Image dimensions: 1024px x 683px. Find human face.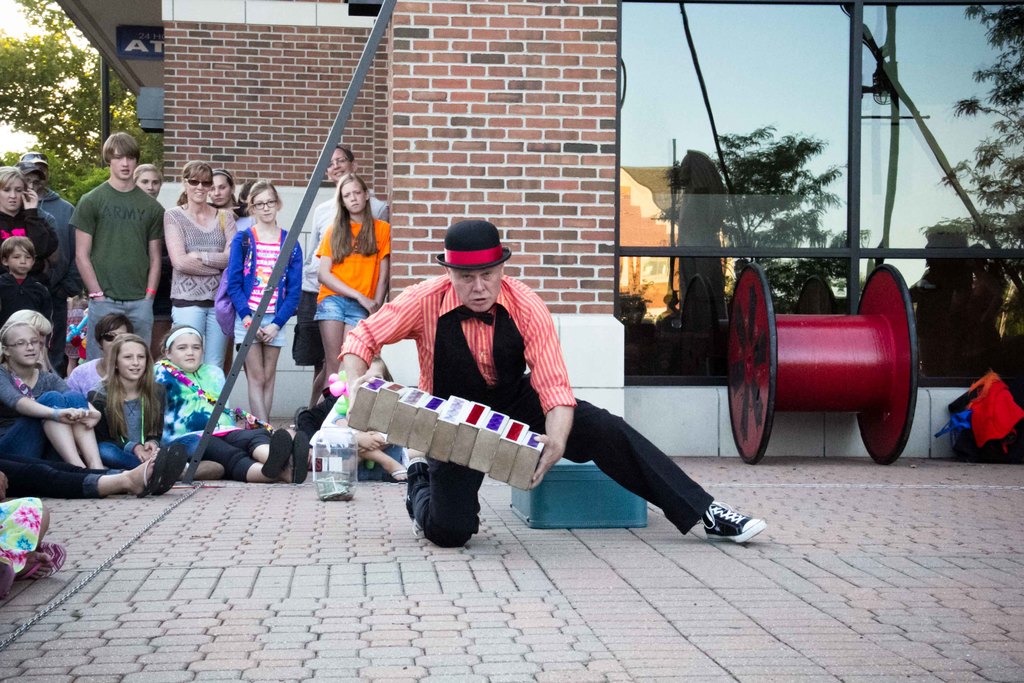
(left=451, top=267, right=499, bottom=312).
